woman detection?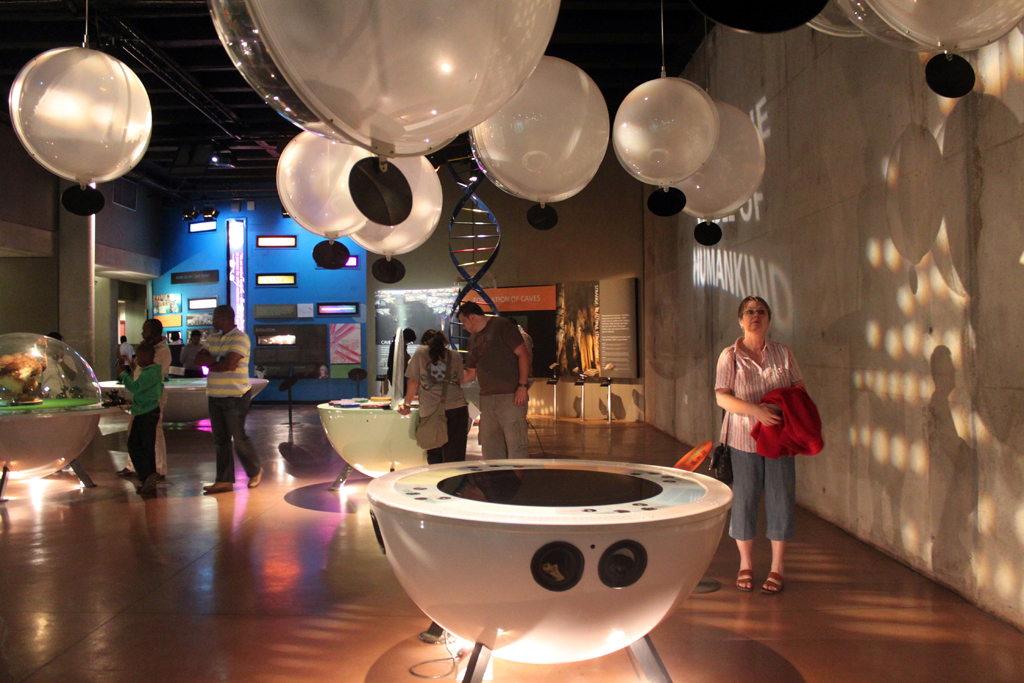
bbox(708, 308, 825, 576)
